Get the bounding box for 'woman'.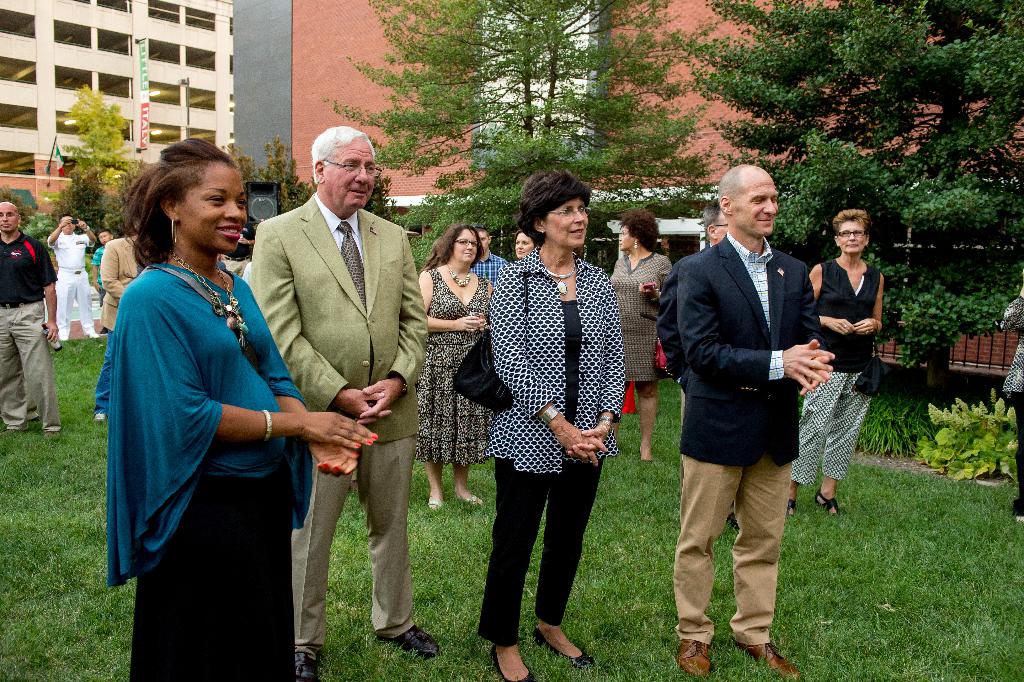
locate(102, 130, 376, 681).
